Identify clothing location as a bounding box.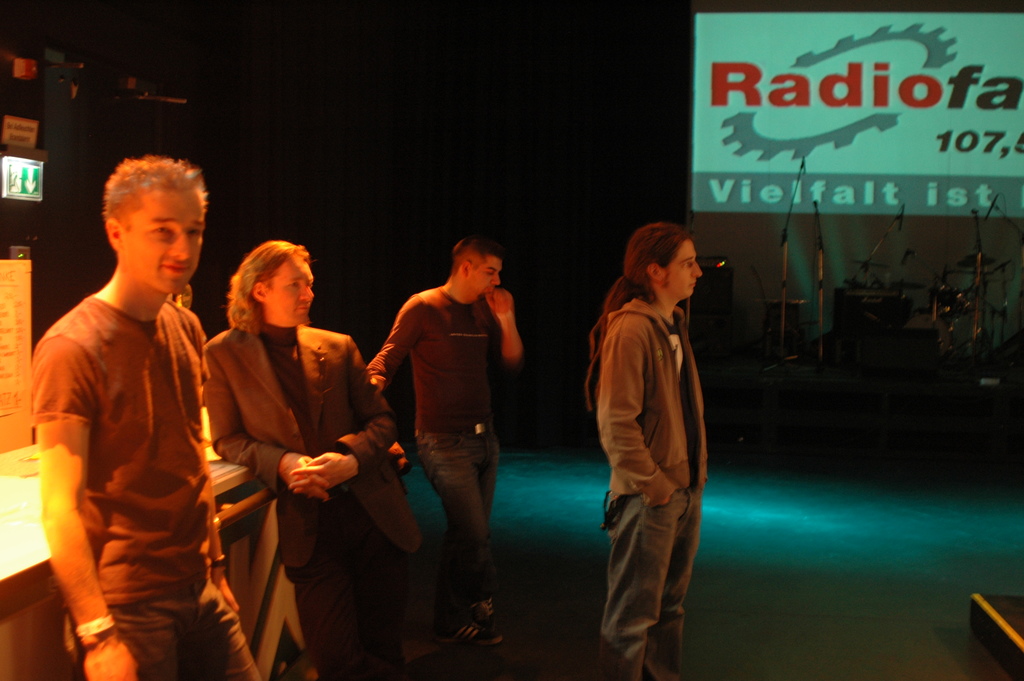
x1=30, y1=292, x2=262, y2=680.
